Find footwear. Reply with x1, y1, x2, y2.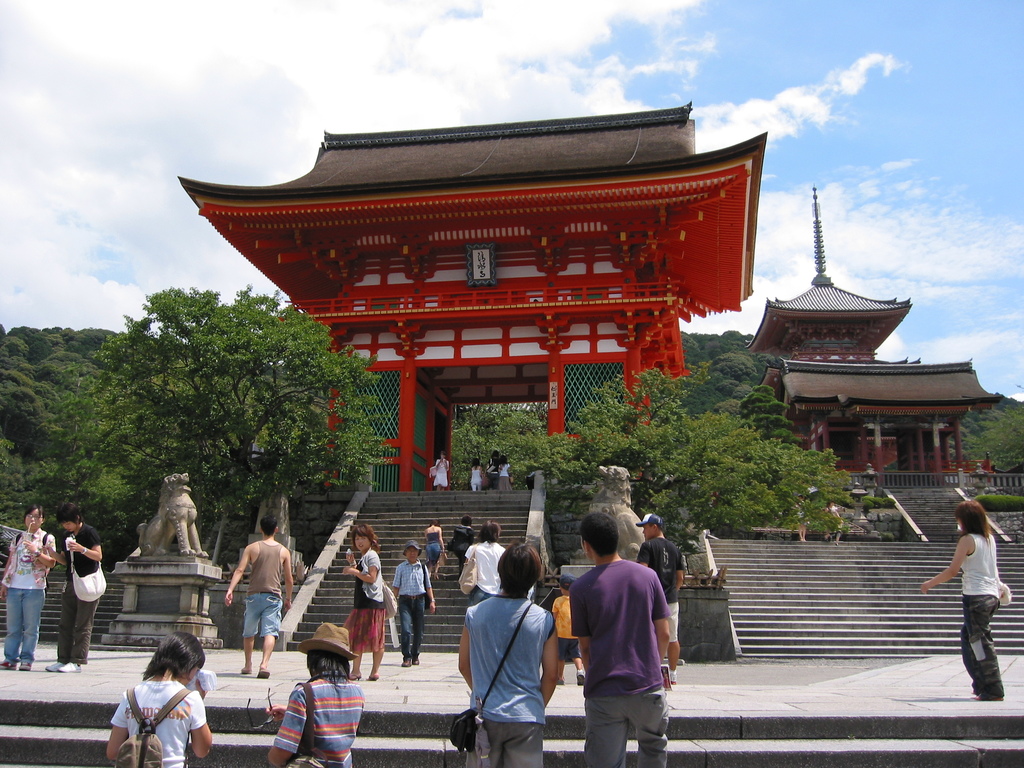
19, 664, 32, 673.
